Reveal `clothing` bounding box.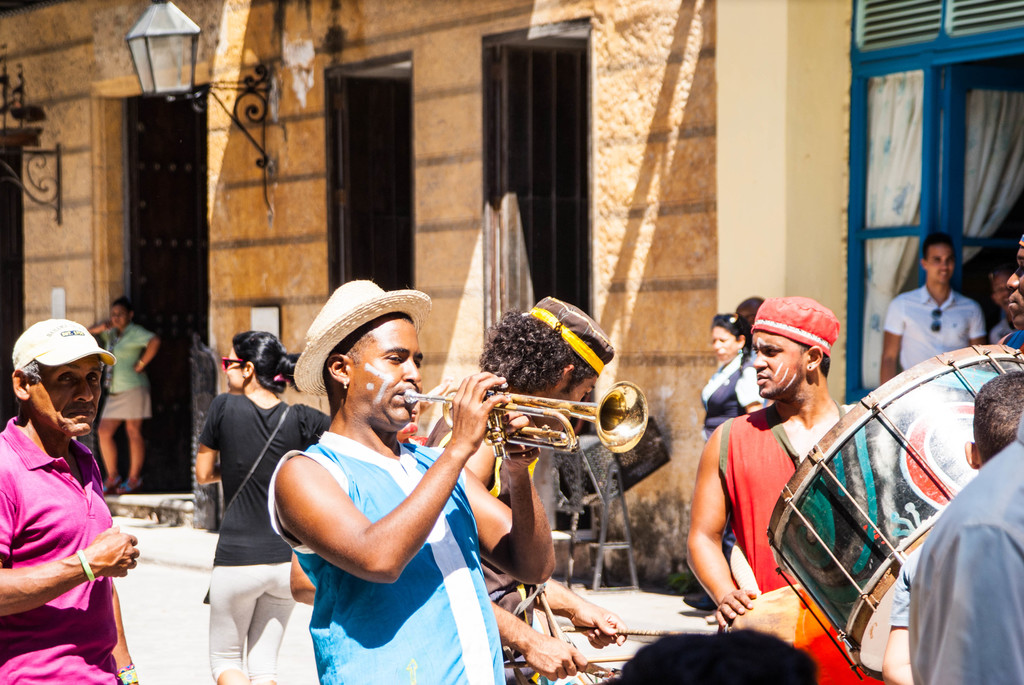
Revealed: x1=884, y1=281, x2=963, y2=375.
